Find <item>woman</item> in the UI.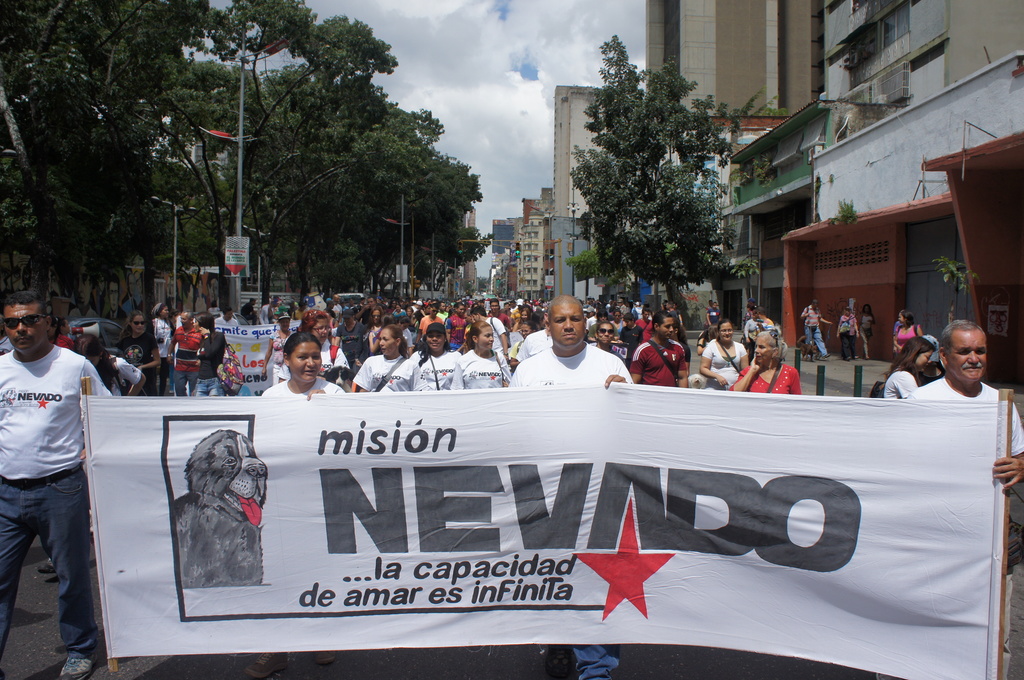
UI element at pyautogui.locateOnScreen(351, 325, 424, 397).
